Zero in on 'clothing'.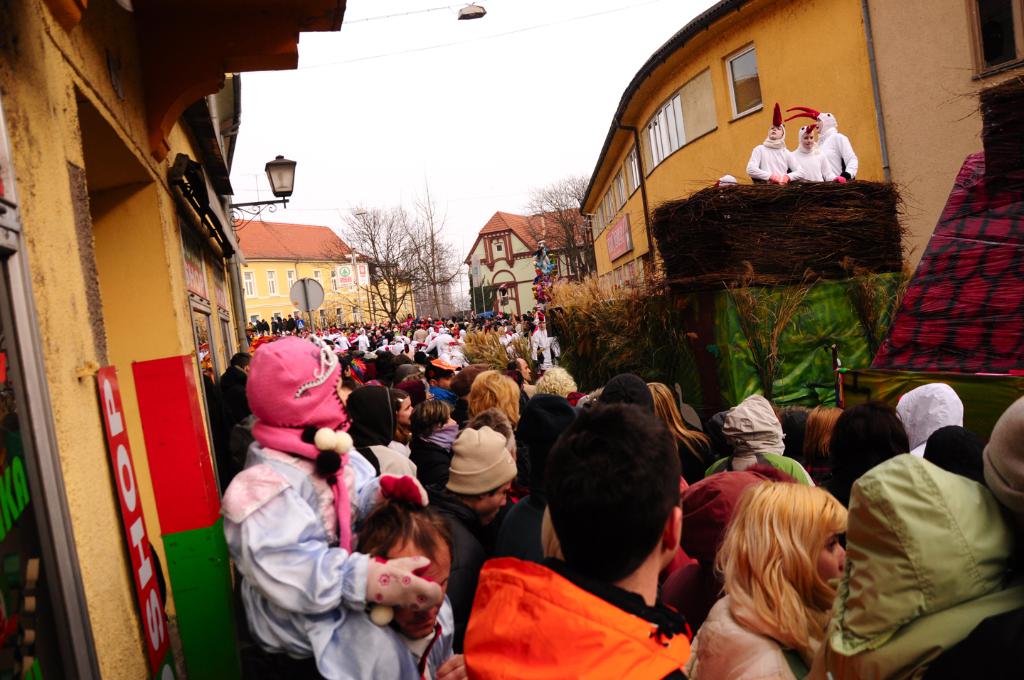
Zeroed in: 816/129/857/177.
